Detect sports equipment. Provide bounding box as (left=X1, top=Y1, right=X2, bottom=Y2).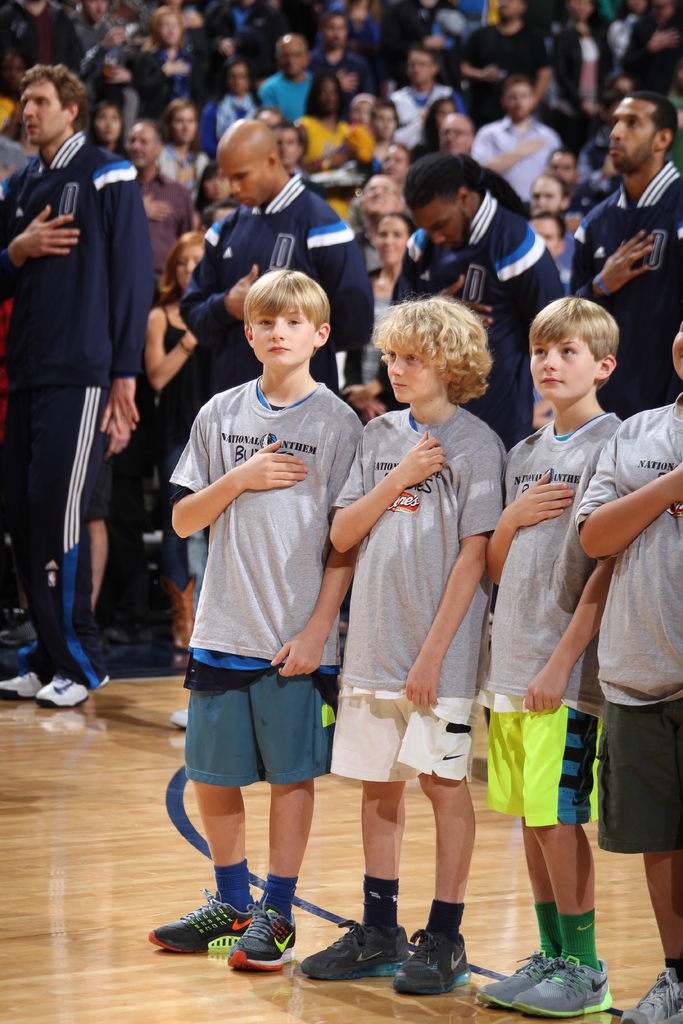
(left=475, top=953, right=559, bottom=1018).
